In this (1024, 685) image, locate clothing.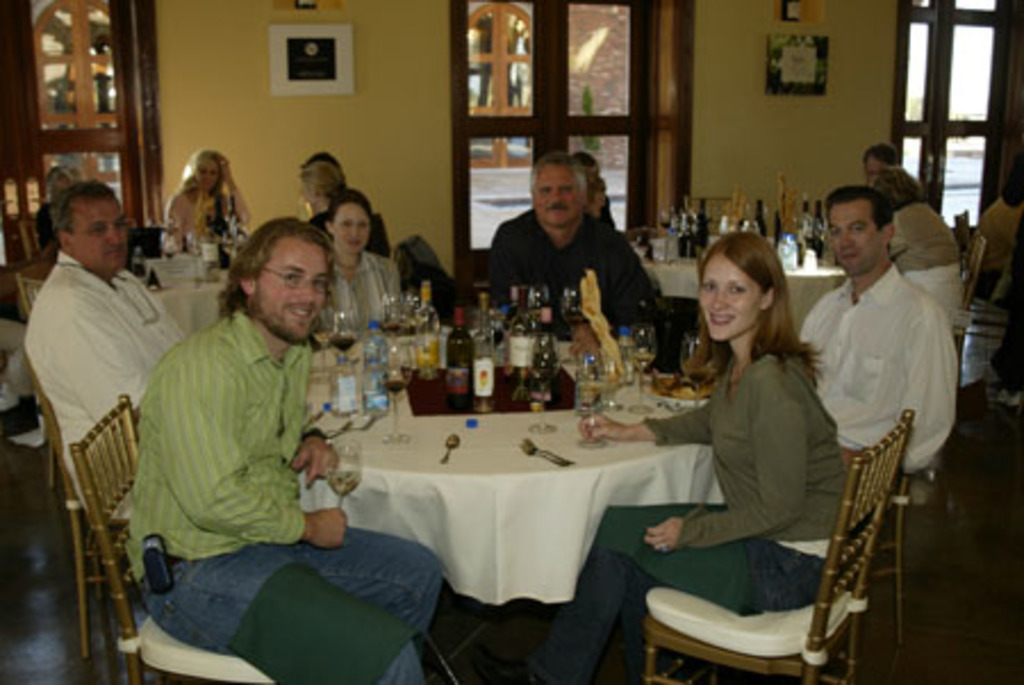
Bounding box: 769, 269, 956, 485.
